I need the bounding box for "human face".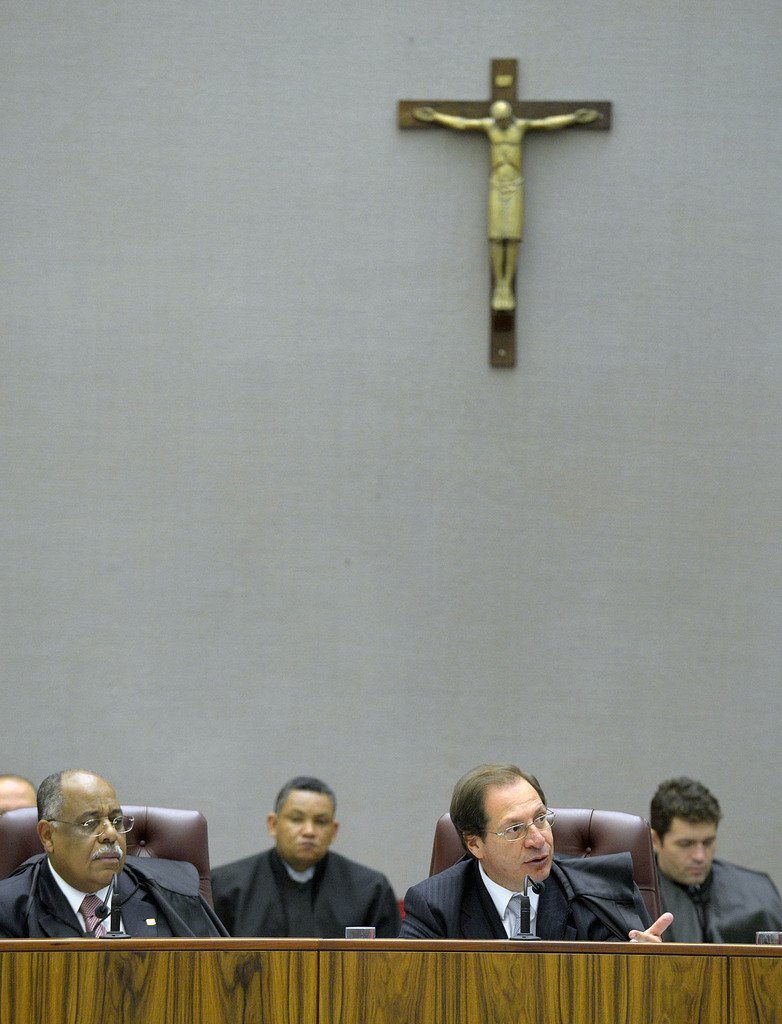
Here it is: 273 788 337 869.
